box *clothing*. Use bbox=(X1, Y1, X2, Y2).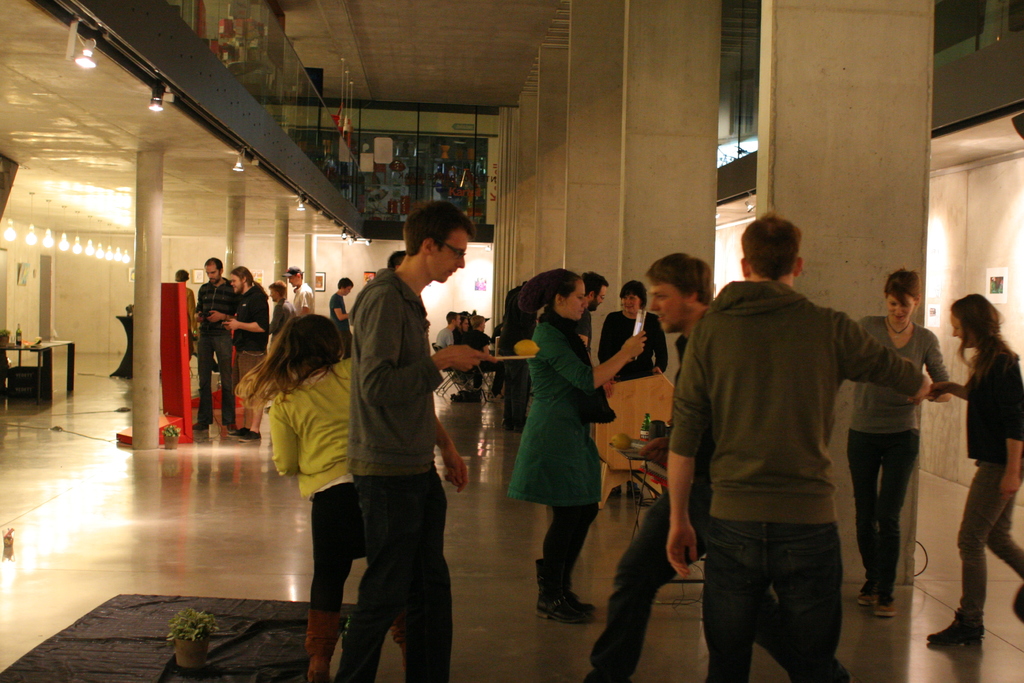
bbox=(266, 295, 303, 340).
